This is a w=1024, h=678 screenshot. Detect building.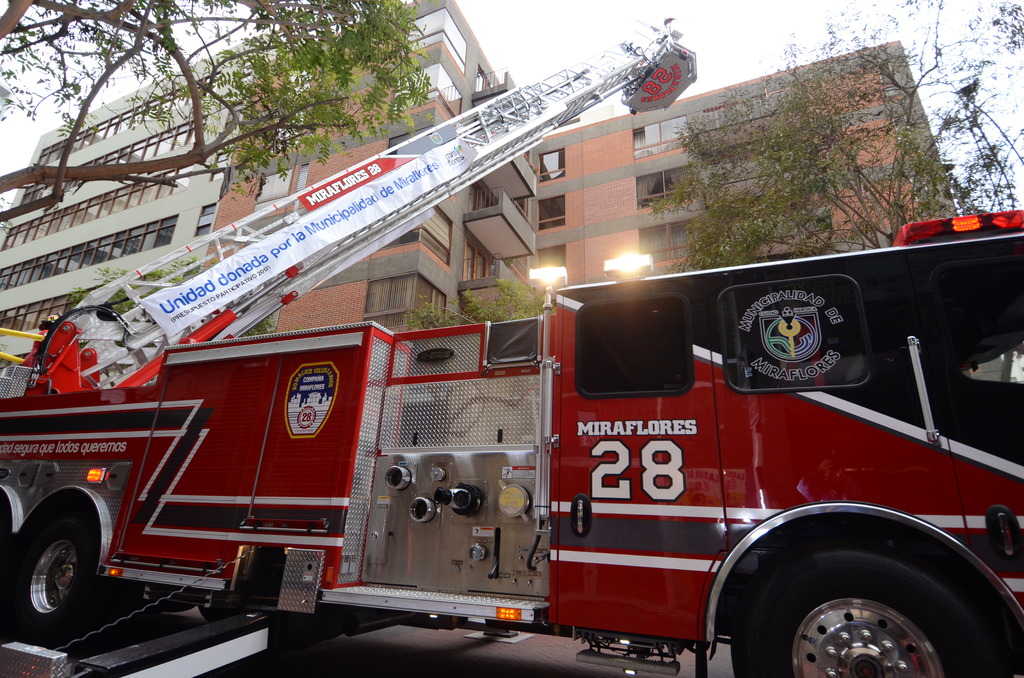
0:0:964:364.
